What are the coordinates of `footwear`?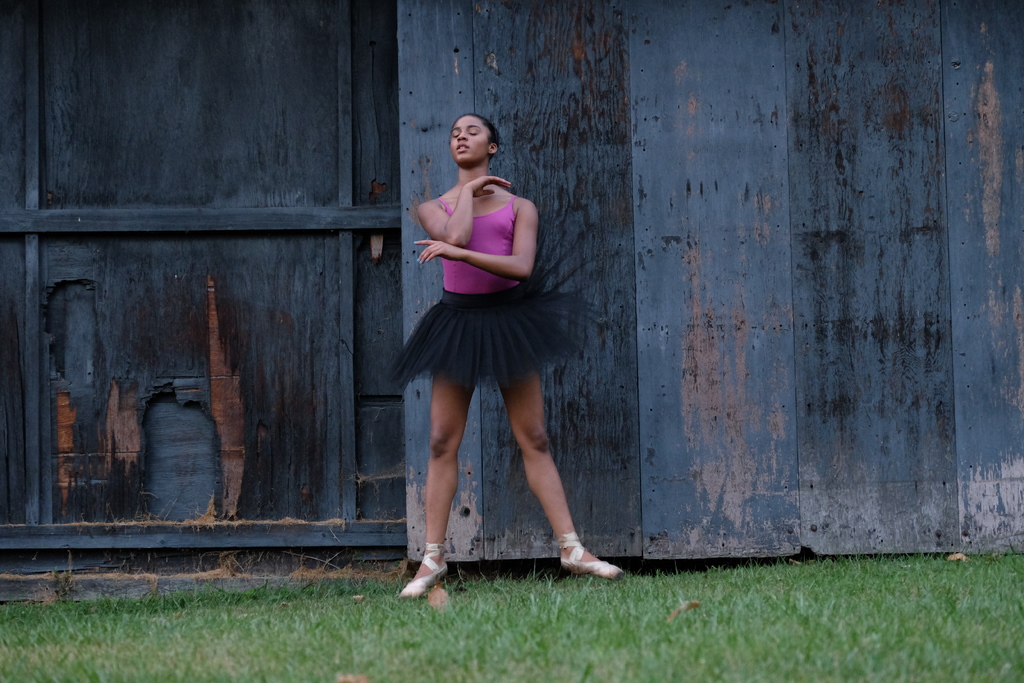
pyautogui.locateOnScreen(555, 532, 624, 583).
